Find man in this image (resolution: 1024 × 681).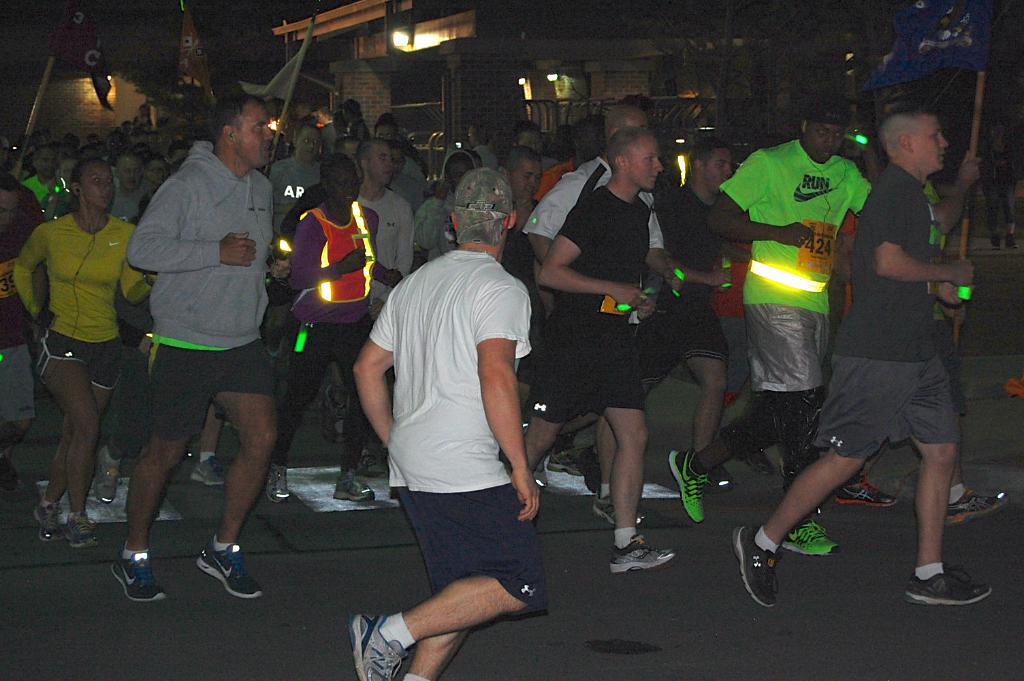
505,125,671,572.
